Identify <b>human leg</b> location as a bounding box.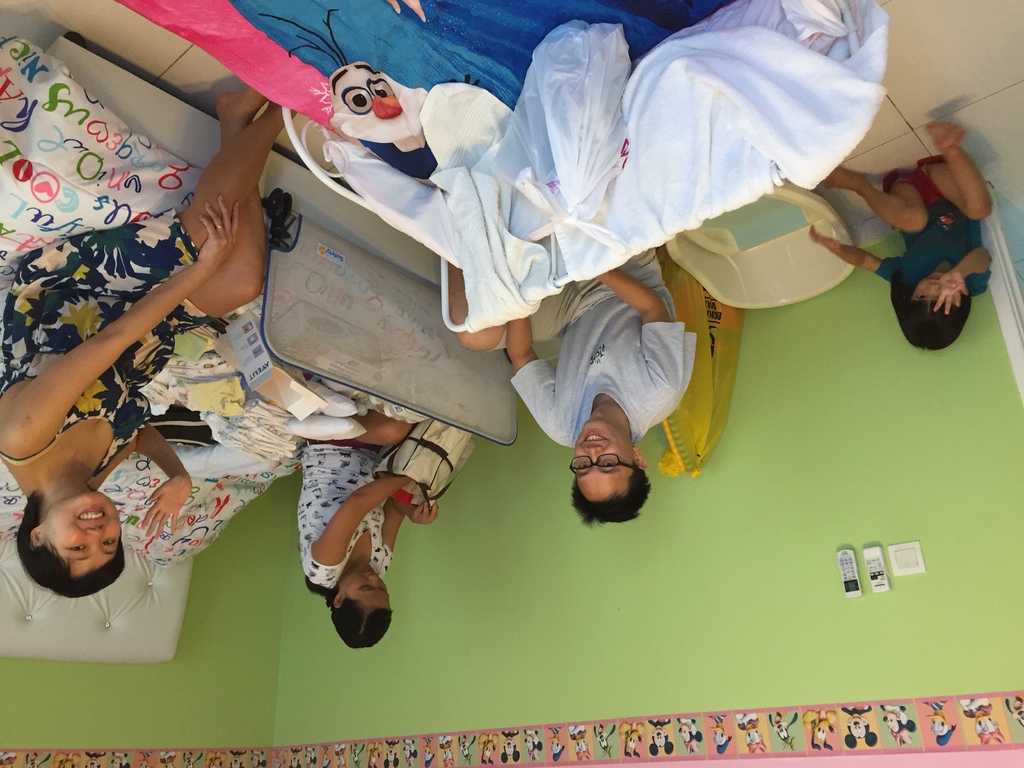
(left=61, top=100, right=298, bottom=292).
